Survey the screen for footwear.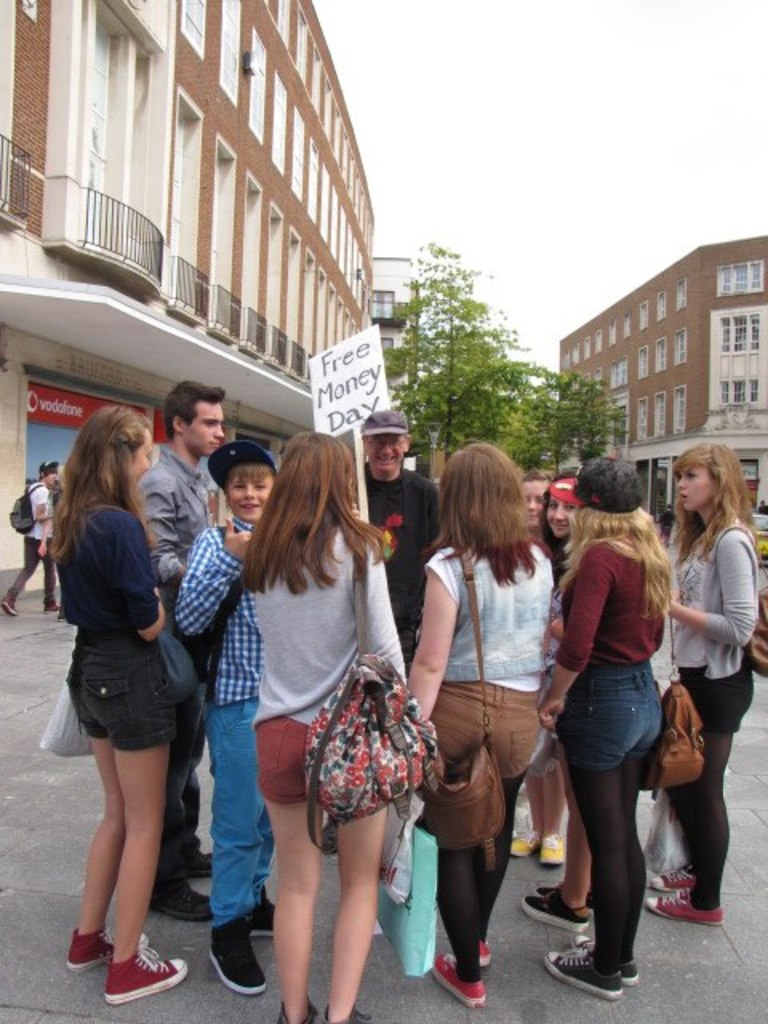
Survey found: 178,846,214,874.
